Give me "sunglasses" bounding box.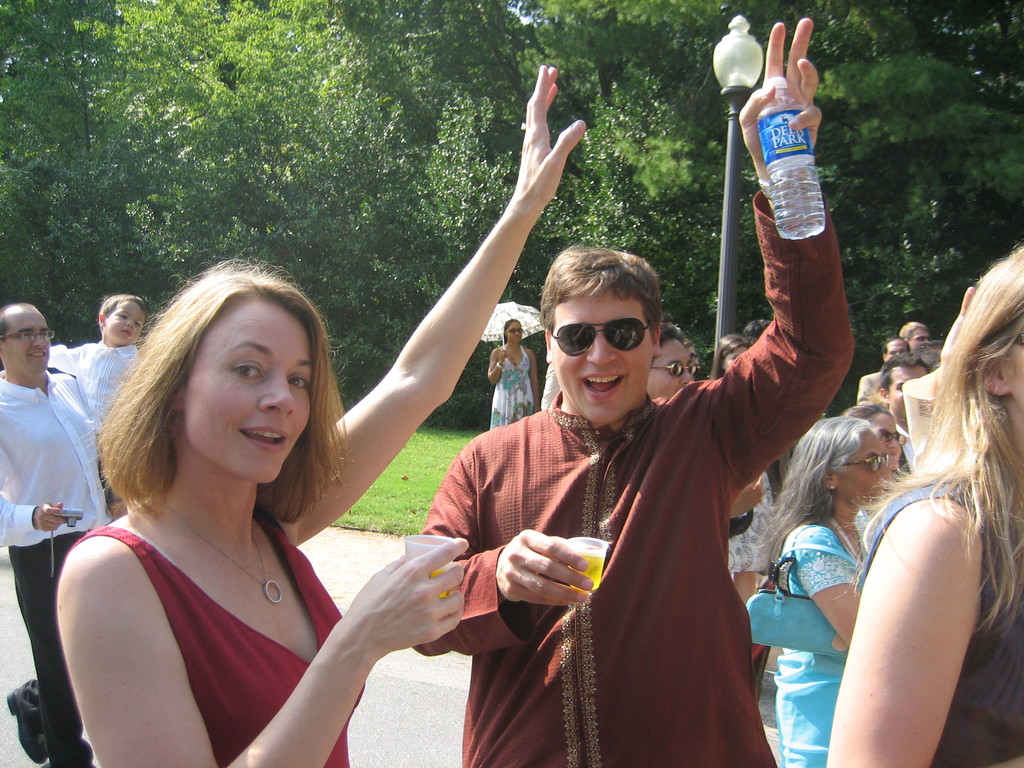
[649,364,694,376].
